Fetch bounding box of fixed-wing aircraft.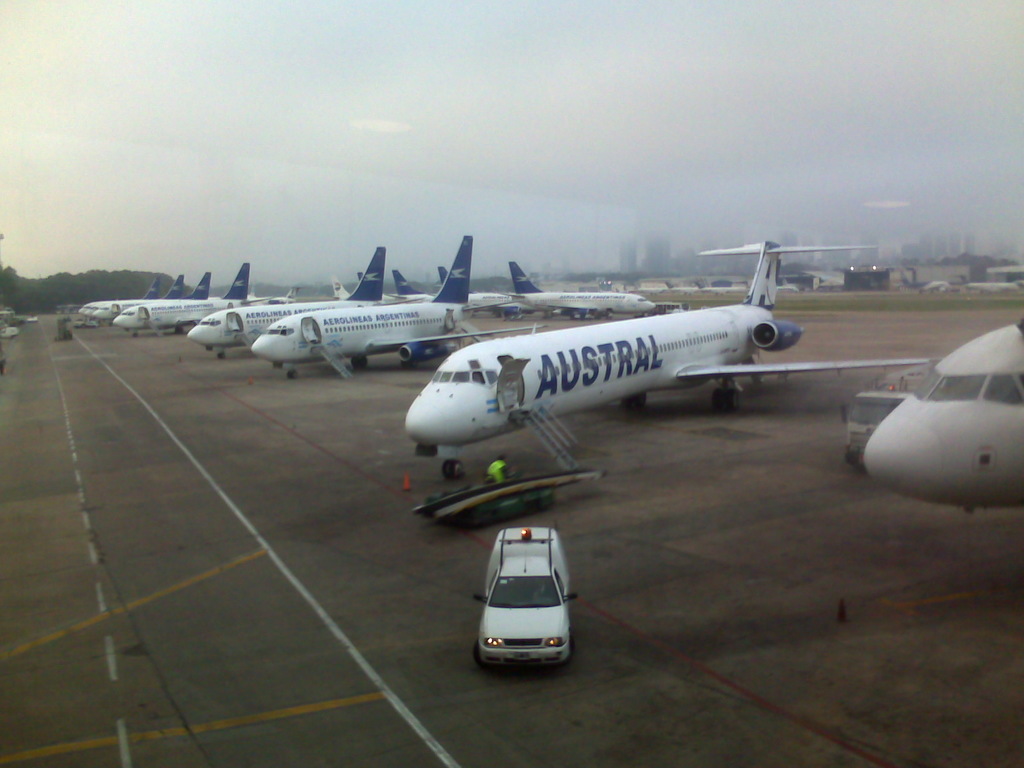
Bbox: box(406, 238, 932, 481).
